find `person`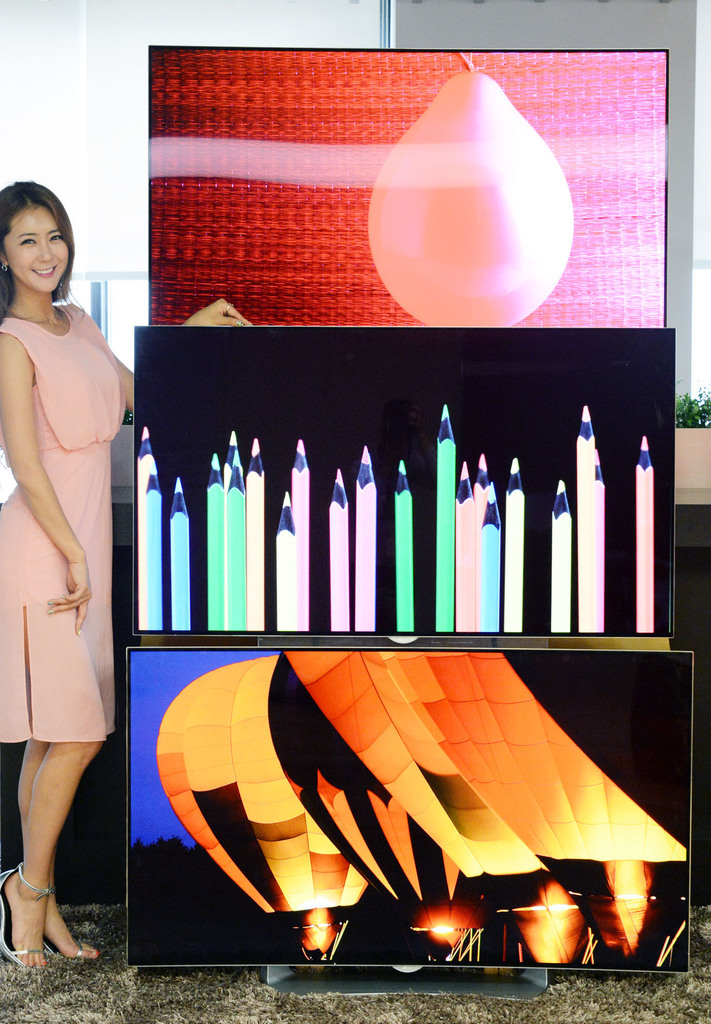
(left=4, top=196, right=143, bottom=979)
